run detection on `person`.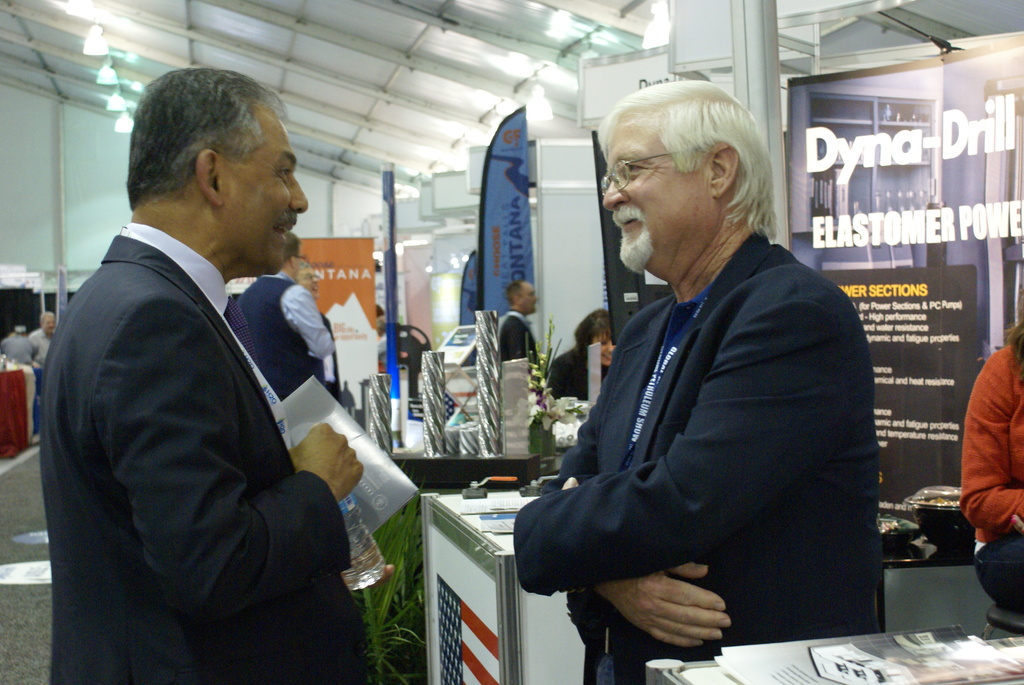
Result: bbox=[32, 317, 109, 445].
